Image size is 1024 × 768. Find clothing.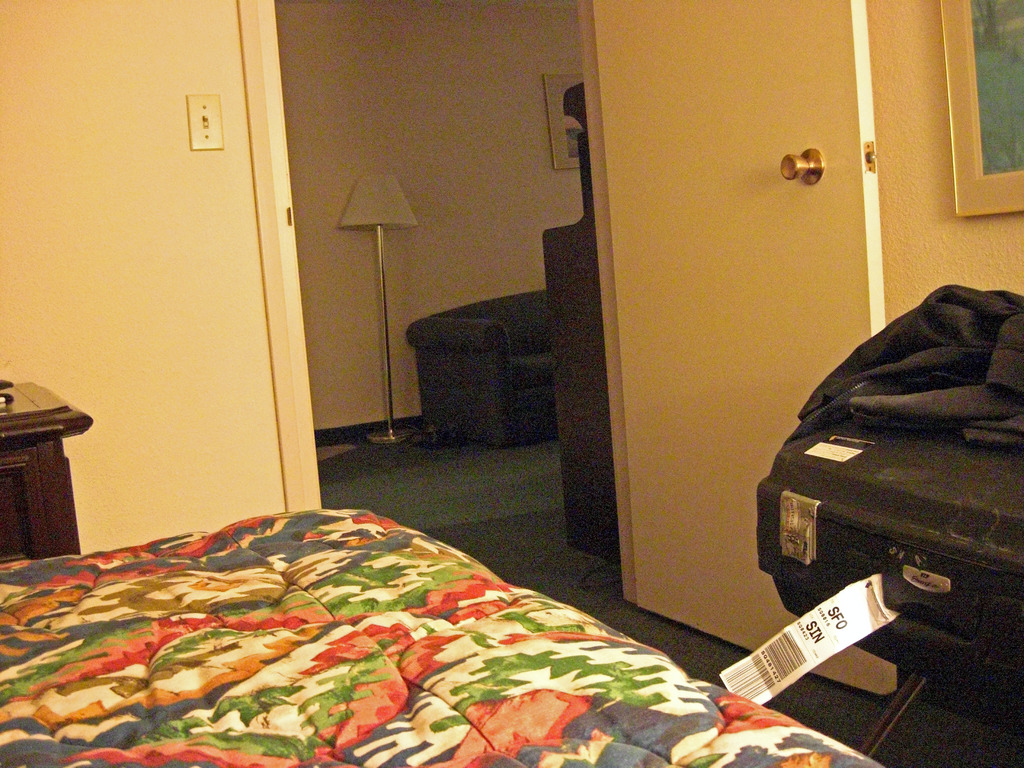
detection(797, 286, 1023, 433).
